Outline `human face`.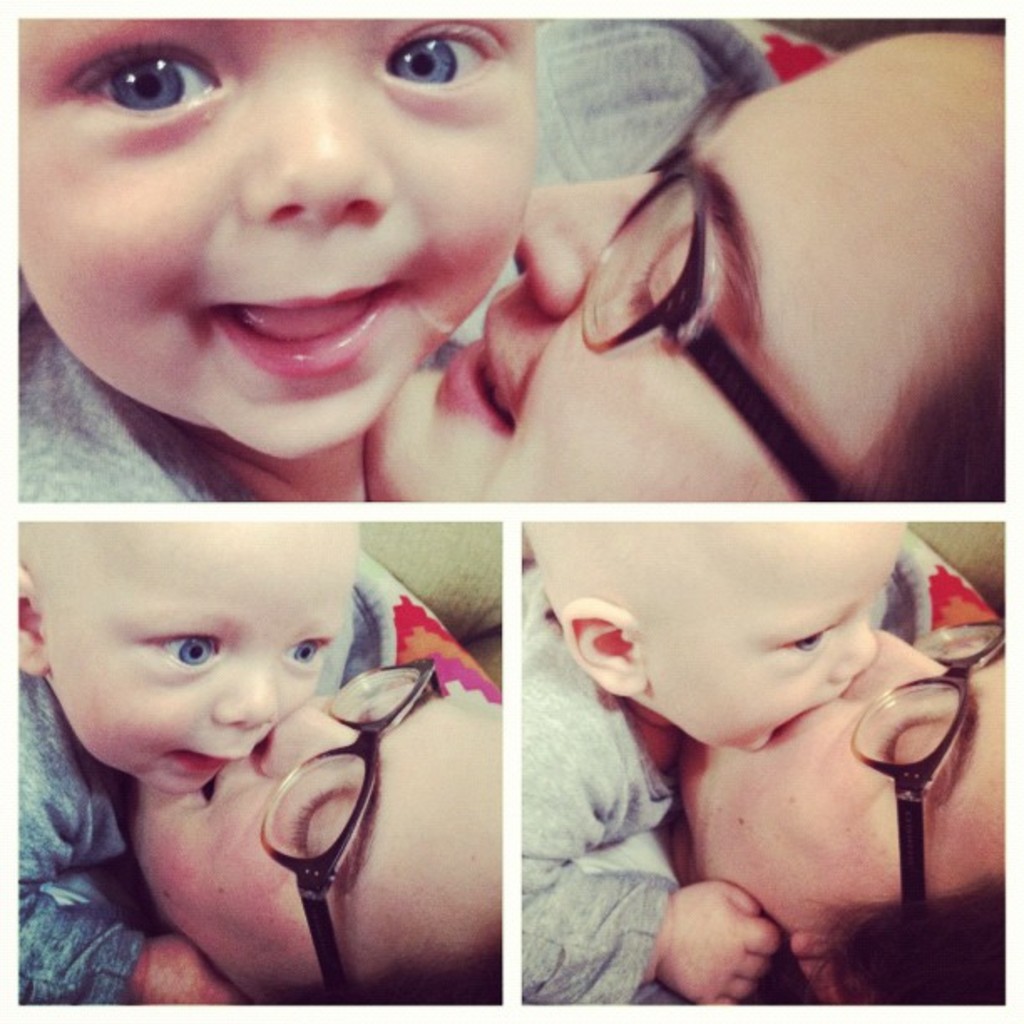
Outline: (left=131, top=658, right=509, bottom=1004).
